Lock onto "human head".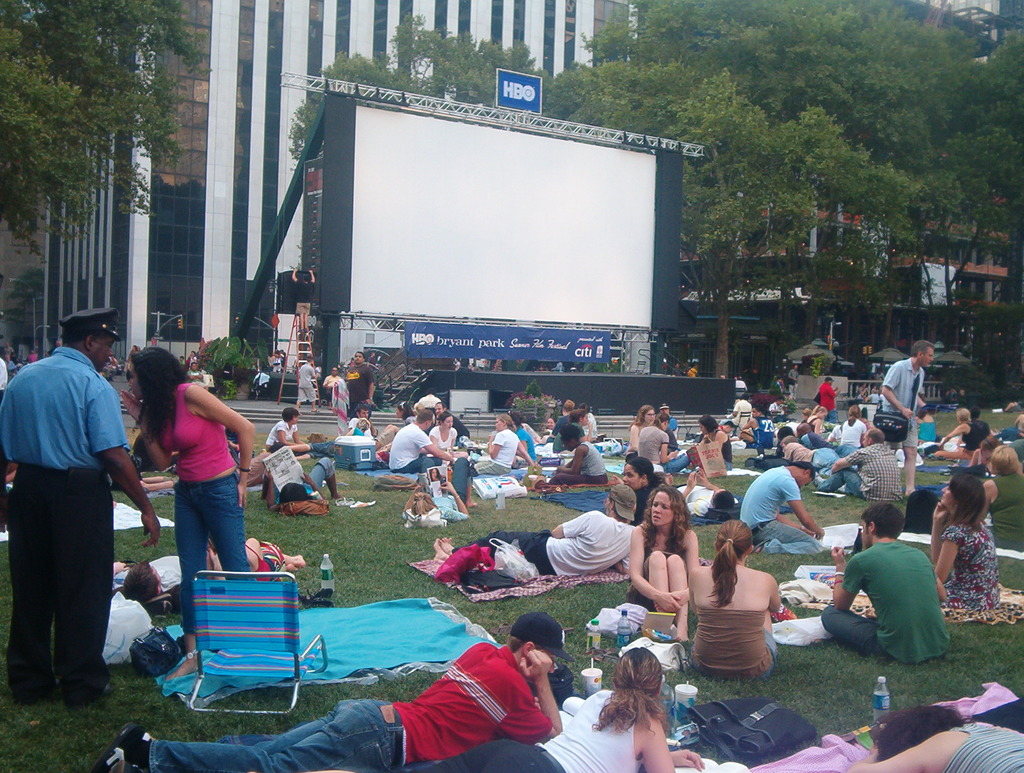
Locked: pyautogui.locateOnScreen(655, 411, 673, 430).
